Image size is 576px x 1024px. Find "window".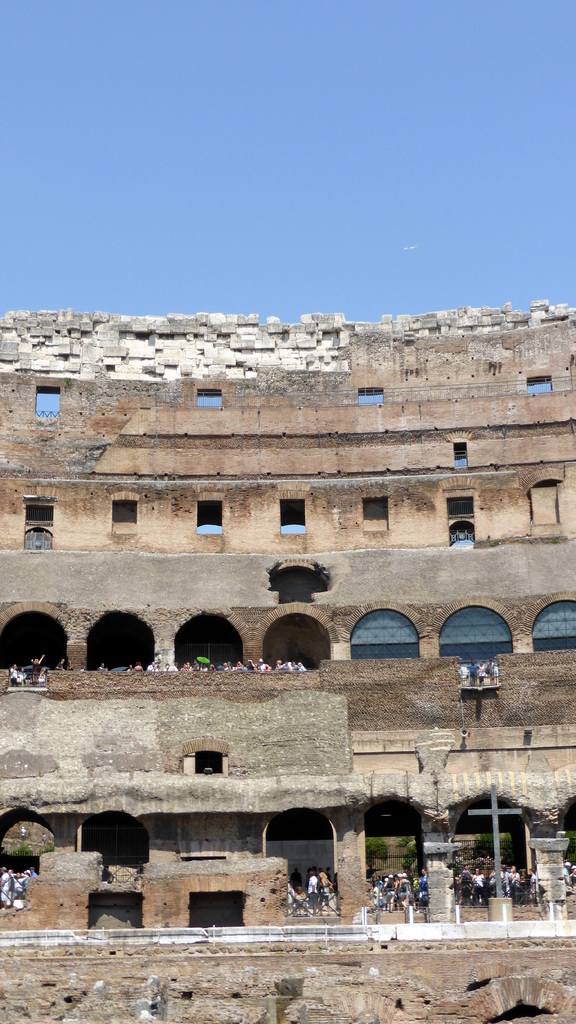
{"x1": 193, "y1": 387, "x2": 224, "y2": 404}.
